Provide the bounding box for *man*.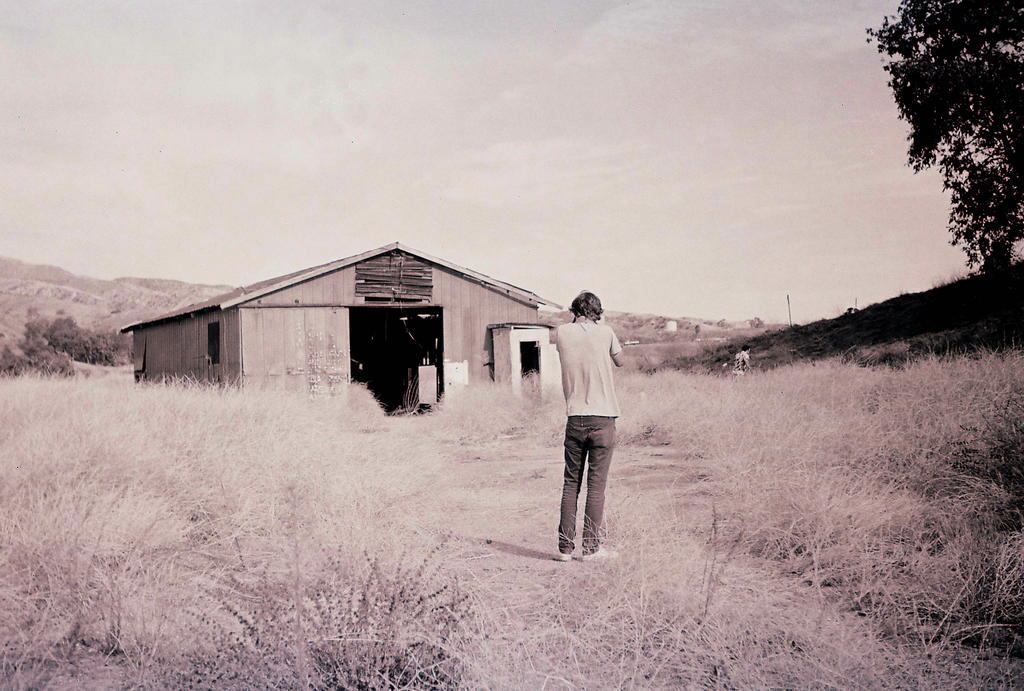
{"x1": 547, "y1": 283, "x2": 636, "y2": 568}.
